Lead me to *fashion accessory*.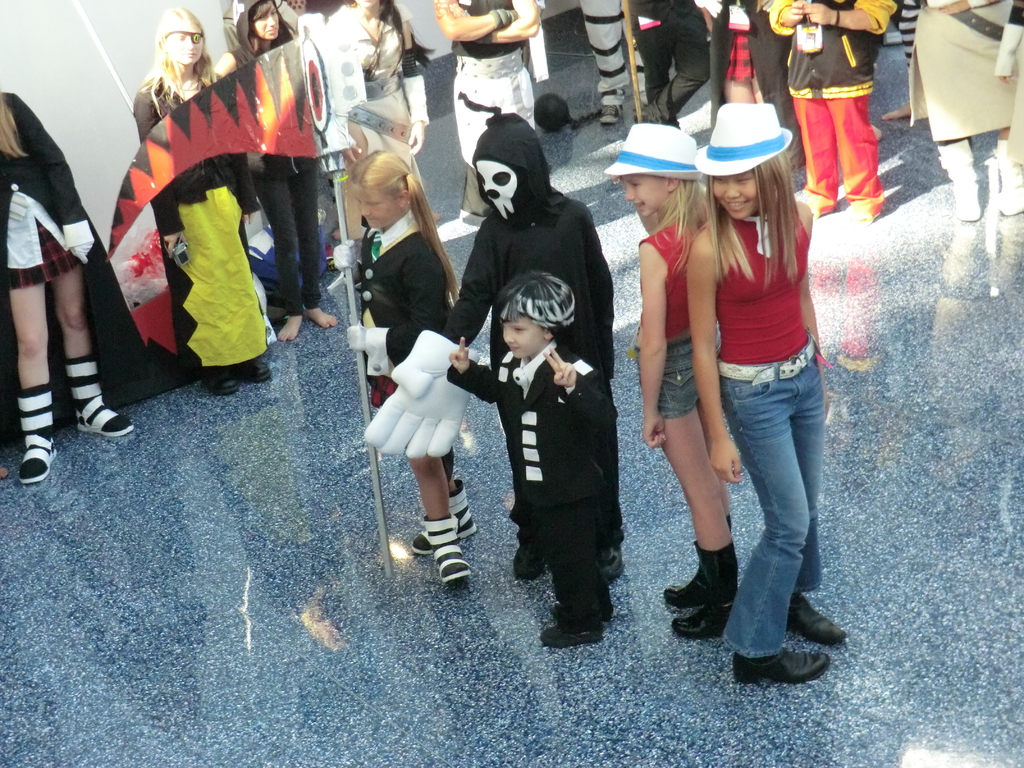
Lead to bbox=(426, 516, 471, 582).
